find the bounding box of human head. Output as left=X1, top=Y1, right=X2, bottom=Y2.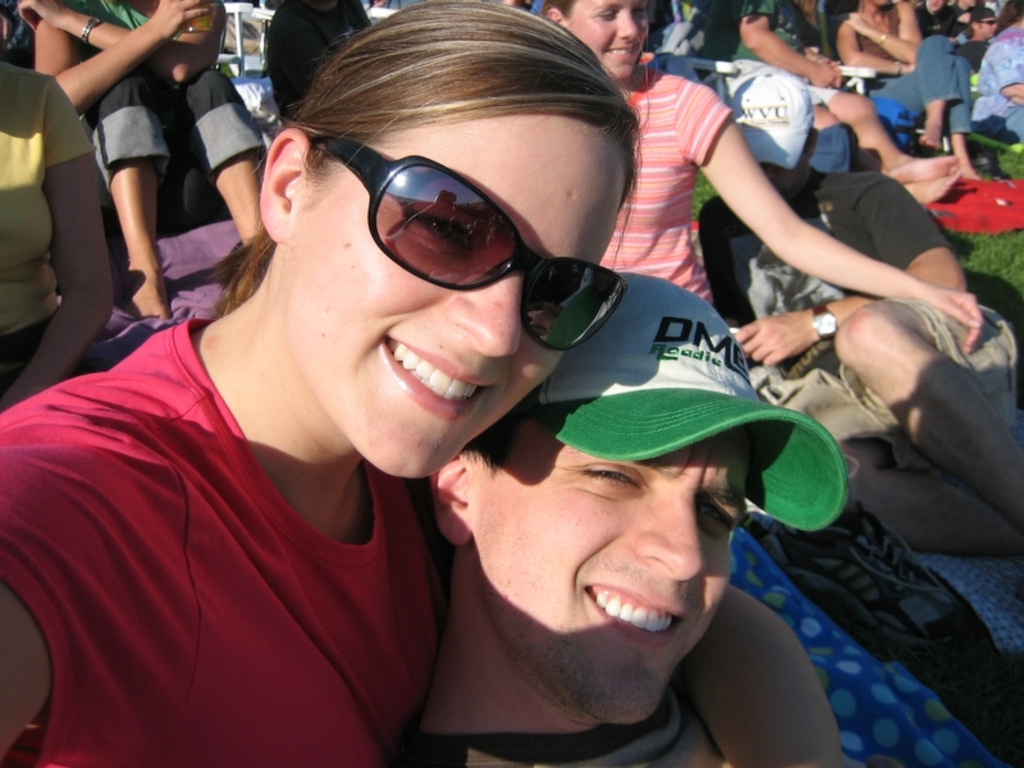
left=966, top=8, right=997, bottom=37.
